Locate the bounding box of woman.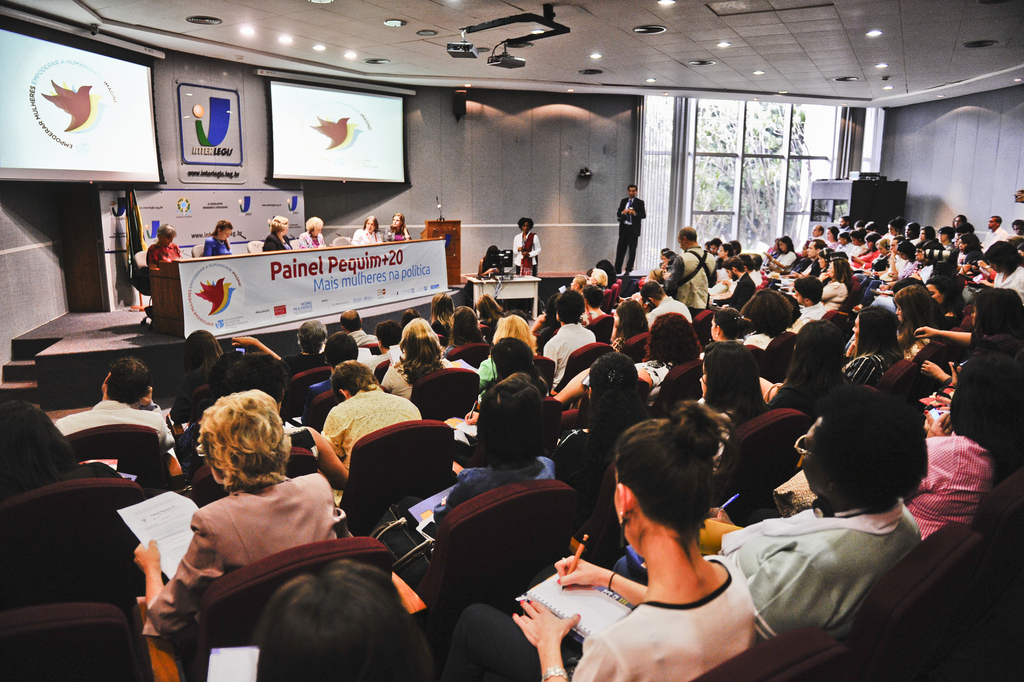
Bounding box: select_region(0, 402, 129, 501).
